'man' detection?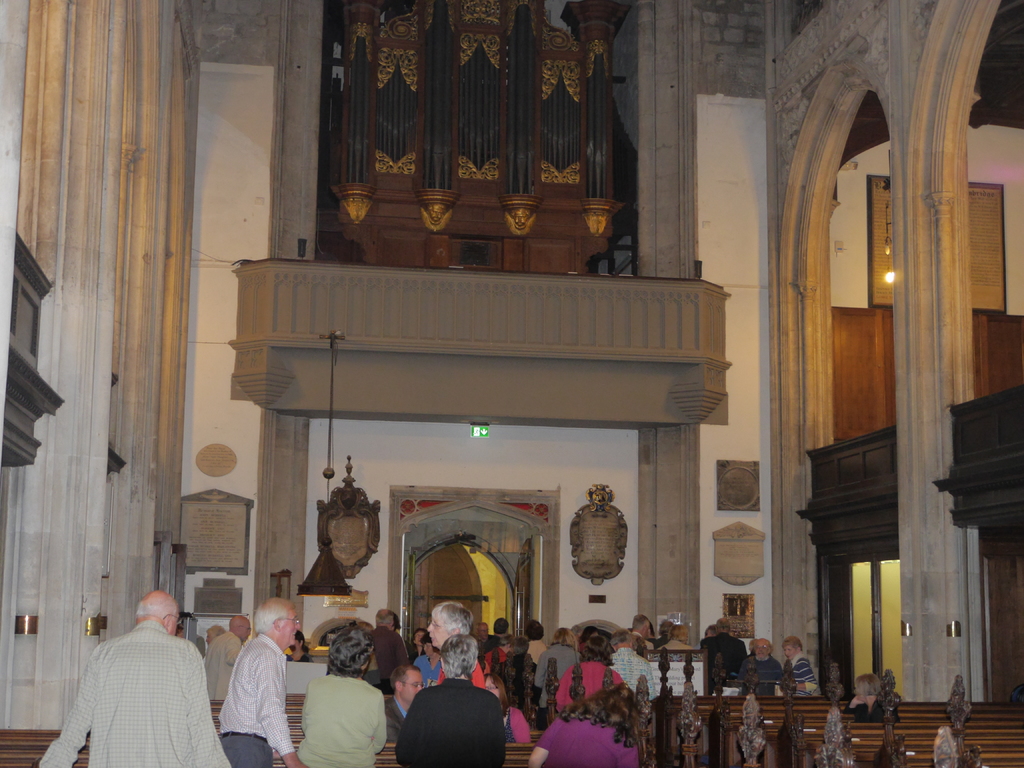
(left=532, top=628, right=596, bottom=705)
